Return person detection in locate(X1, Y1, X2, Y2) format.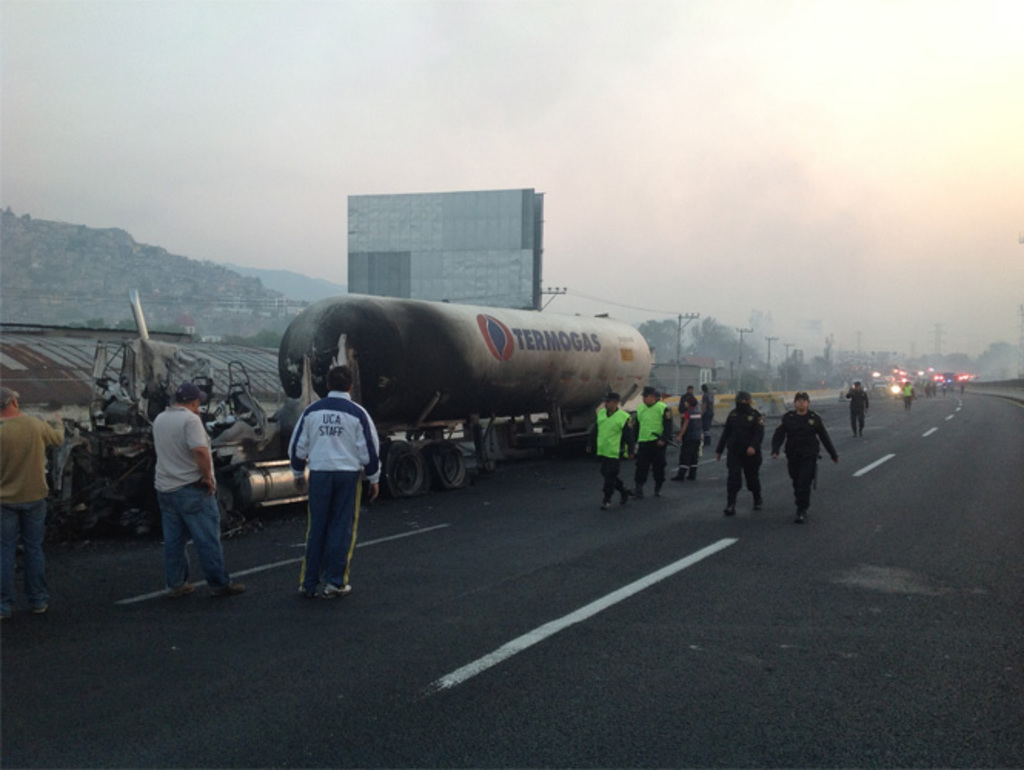
locate(286, 346, 376, 604).
